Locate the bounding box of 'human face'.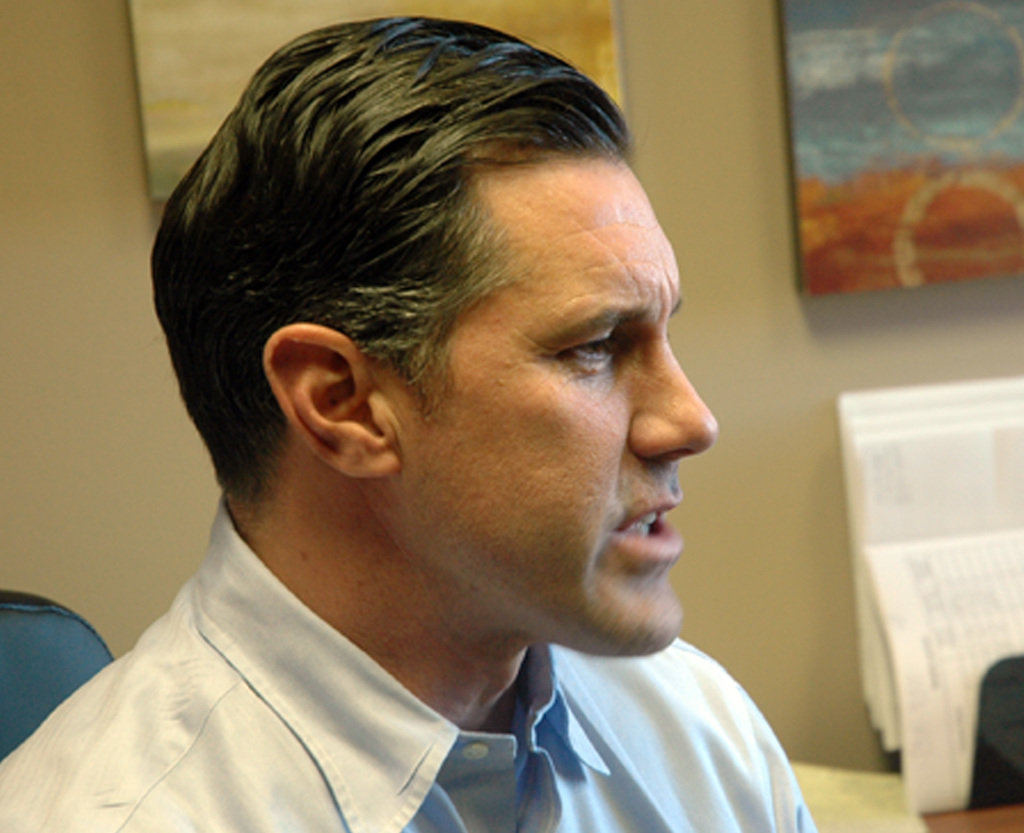
Bounding box: (left=406, top=160, right=722, bottom=663).
